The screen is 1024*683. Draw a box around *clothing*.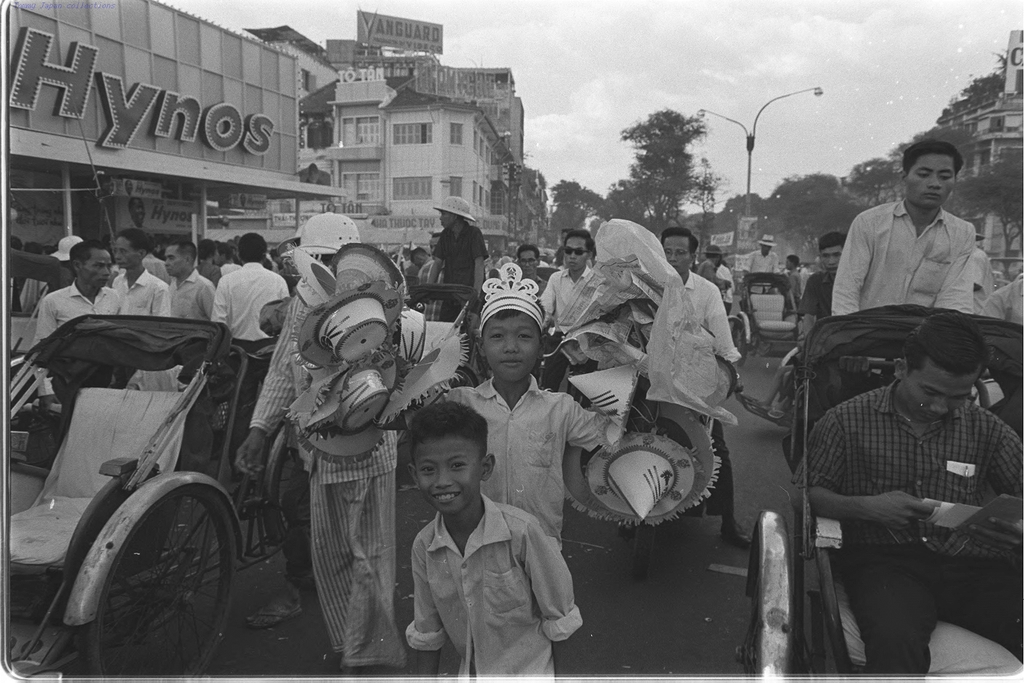
(413,503,582,682).
